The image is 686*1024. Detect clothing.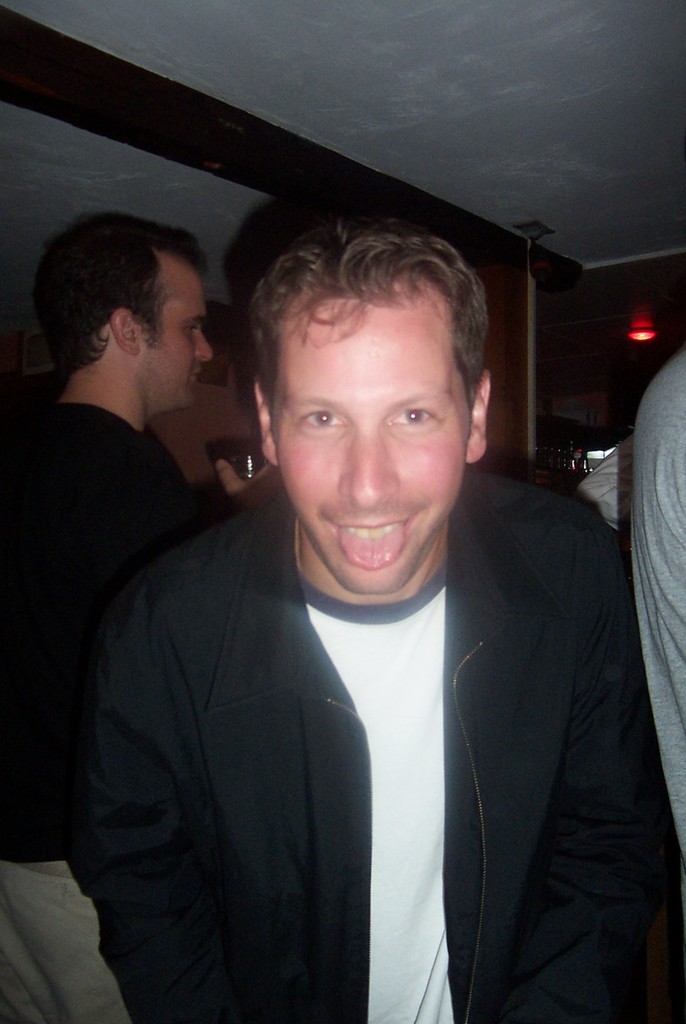
Detection: select_region(632, 344, 685, 881).
